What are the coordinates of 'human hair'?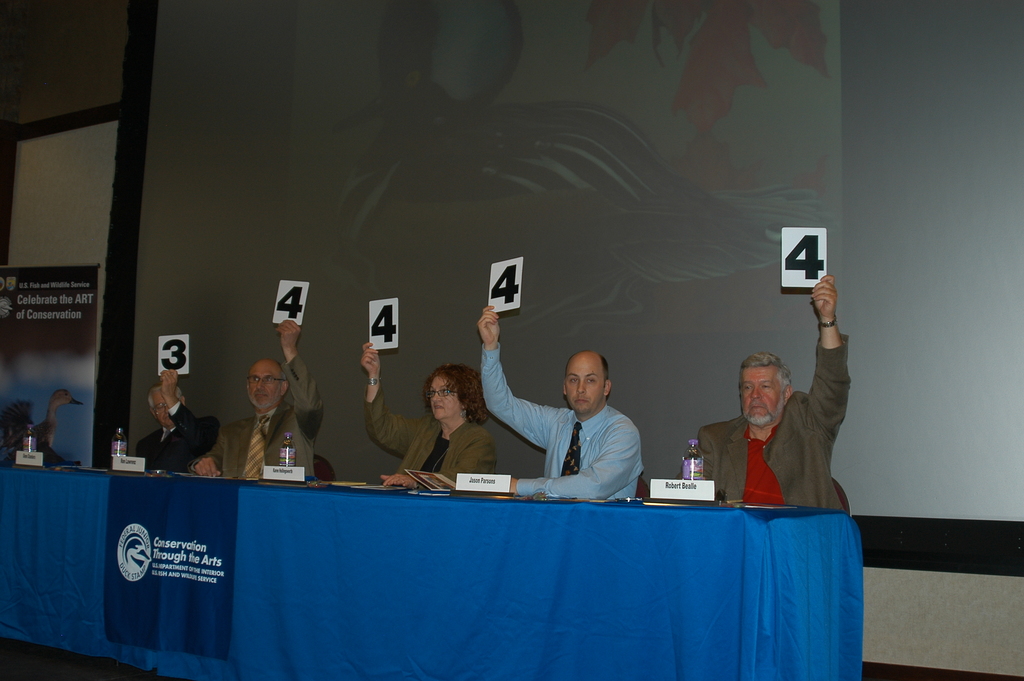
<region>599, 355, 607, 382</region>.
